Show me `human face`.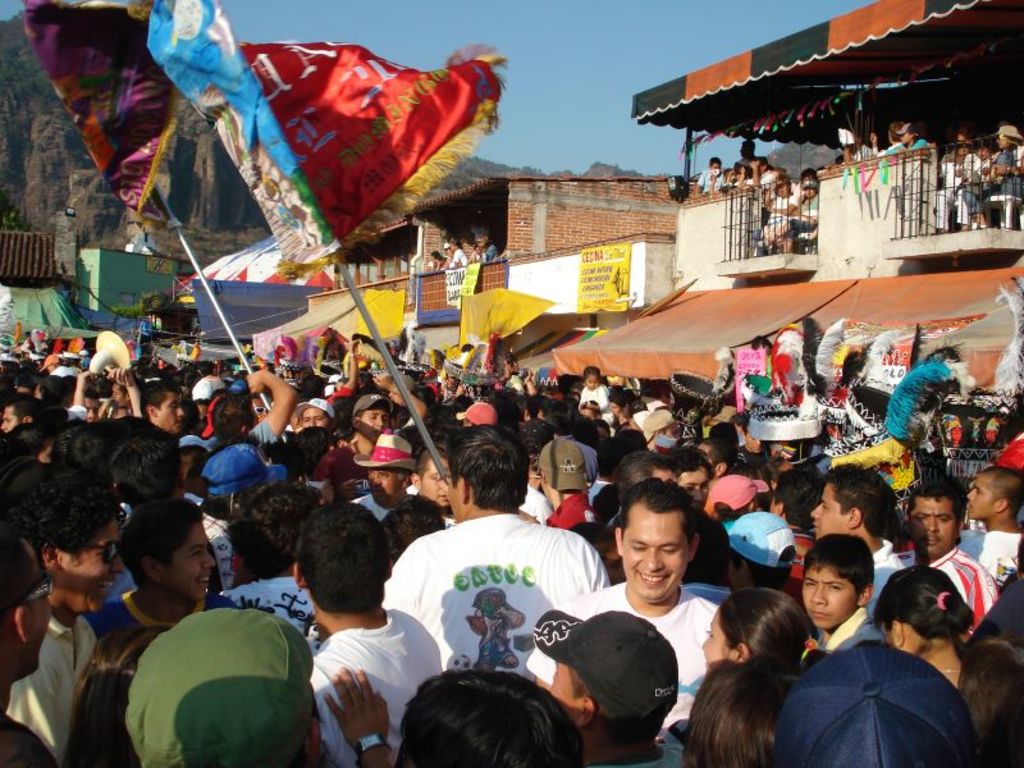
`human face` is here: locate(612, 493, 714, 613).
